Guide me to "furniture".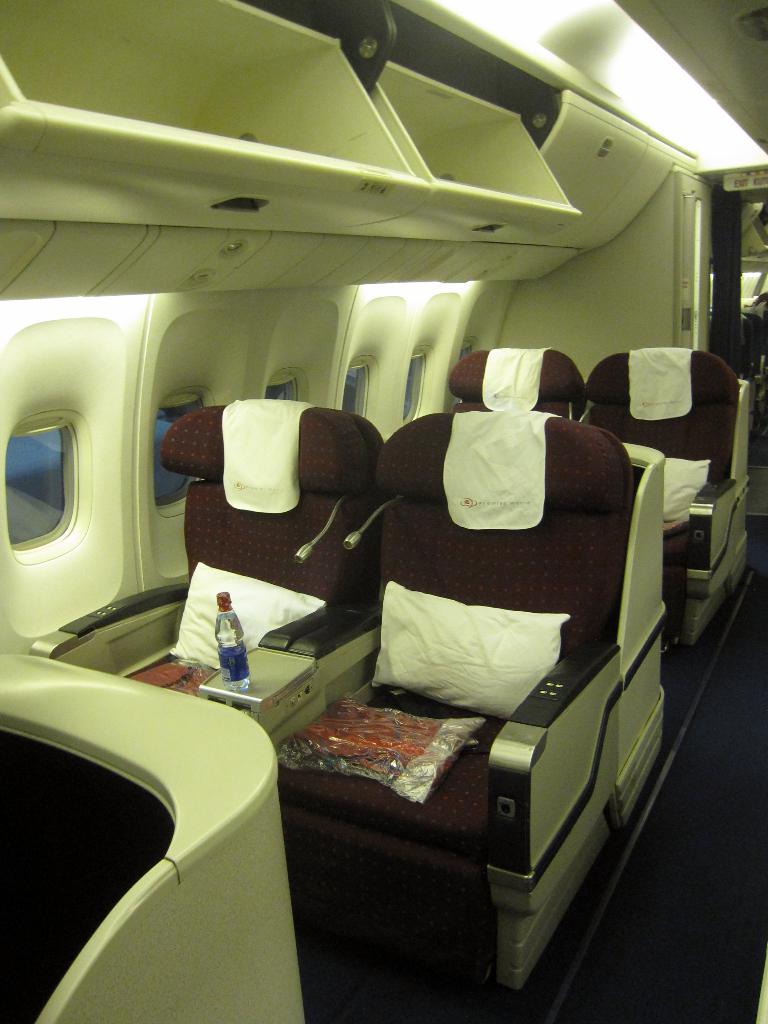
Guidance: locate(584, 349, 742, 646).
